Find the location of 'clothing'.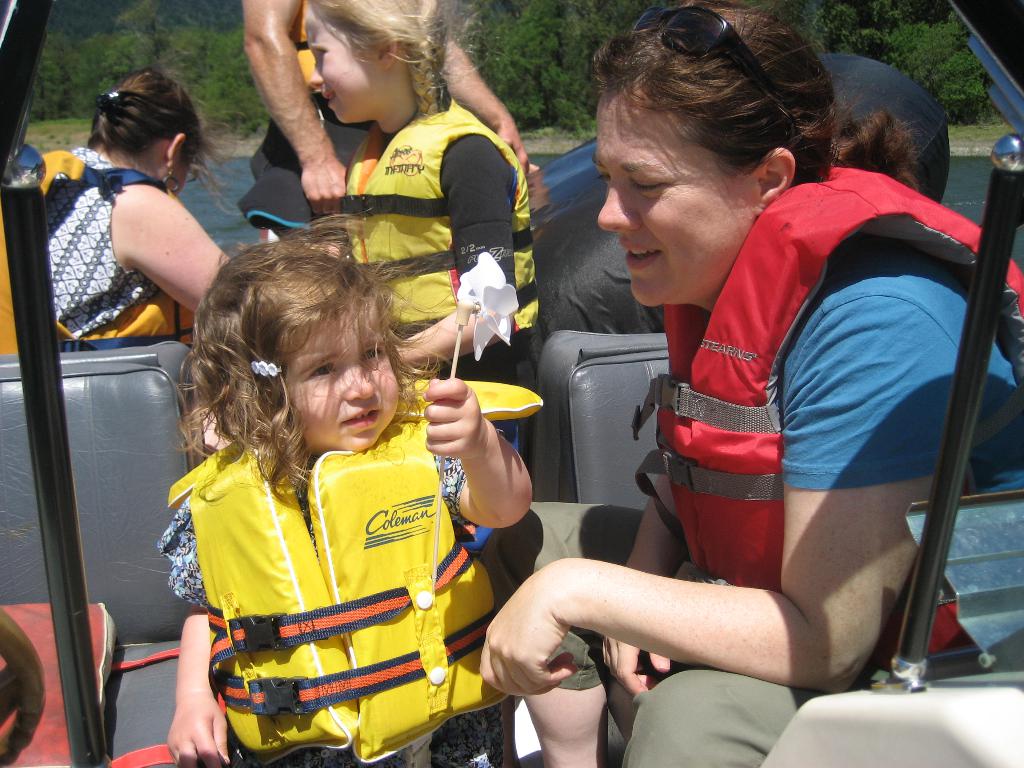
Location: left=328, top=92, right=526, bottom=458.
